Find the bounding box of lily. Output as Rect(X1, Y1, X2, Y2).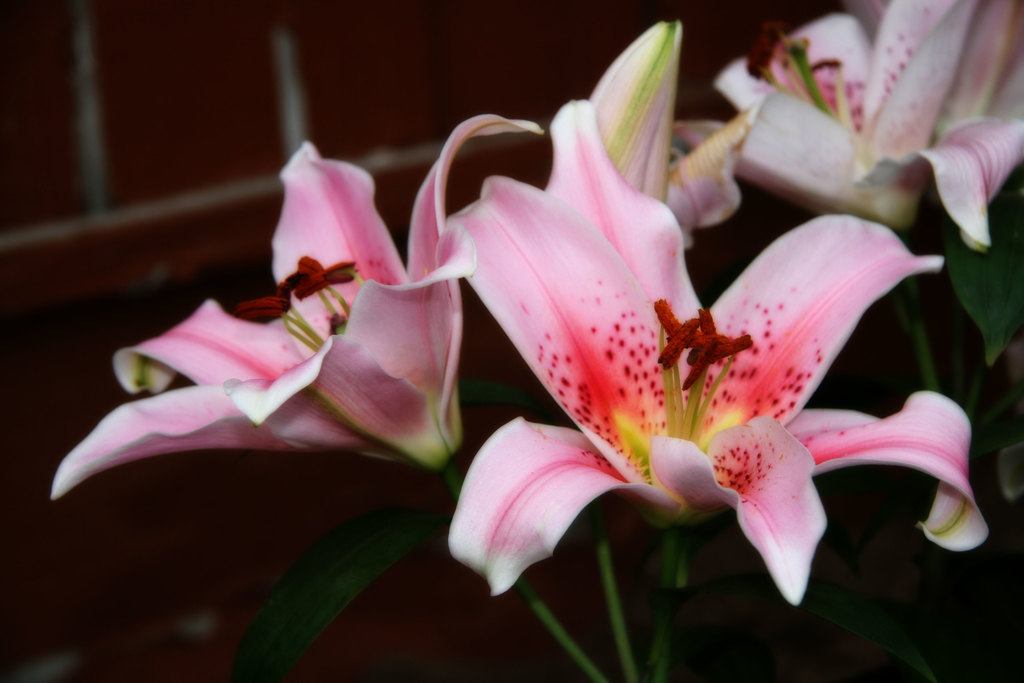
Rect(677, 0, 1023, 265).
